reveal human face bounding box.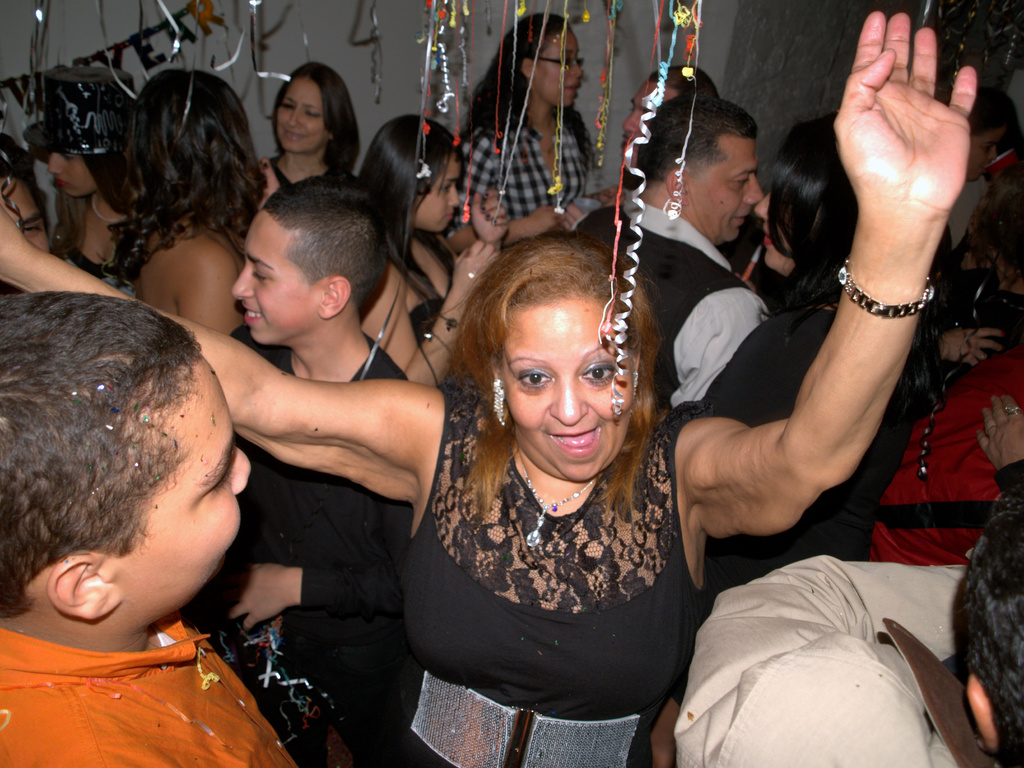
Revealed: left=0, top=177, right=47, bottom=253.
